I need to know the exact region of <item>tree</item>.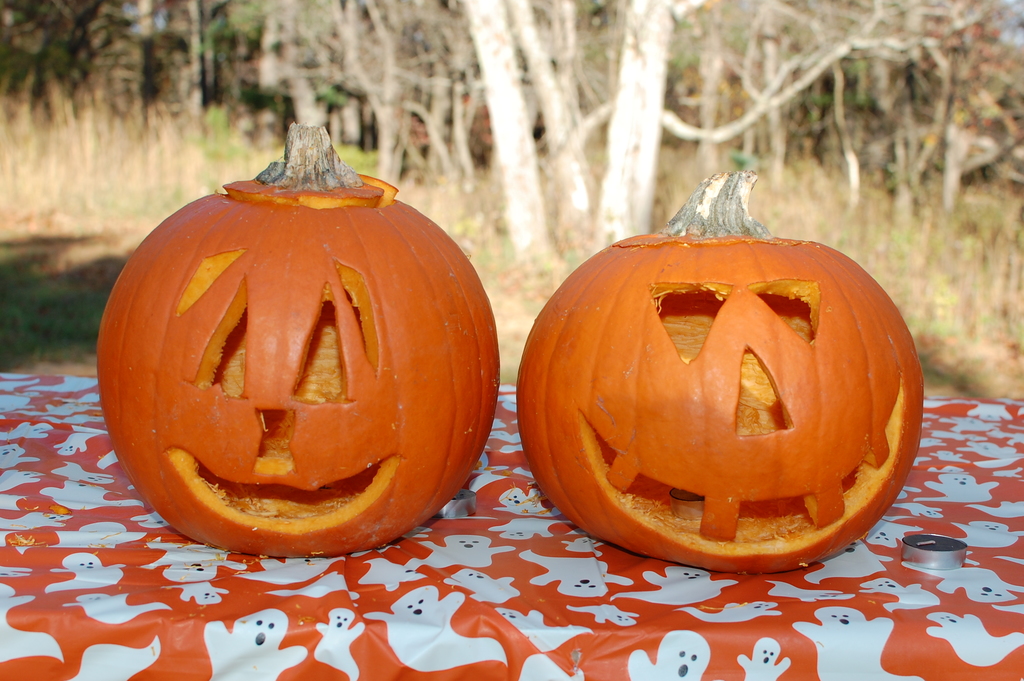
Region: x1=0 y1=0 x2=1023 y2=352.
